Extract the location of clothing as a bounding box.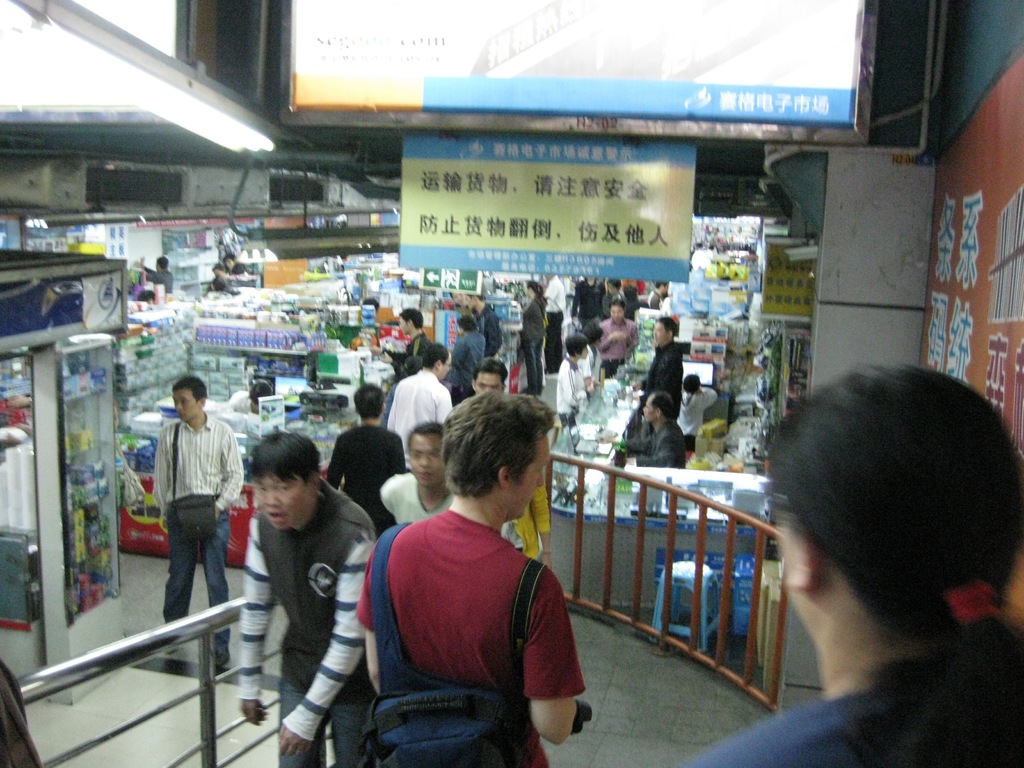
box=[451, 303, 472, 316].
